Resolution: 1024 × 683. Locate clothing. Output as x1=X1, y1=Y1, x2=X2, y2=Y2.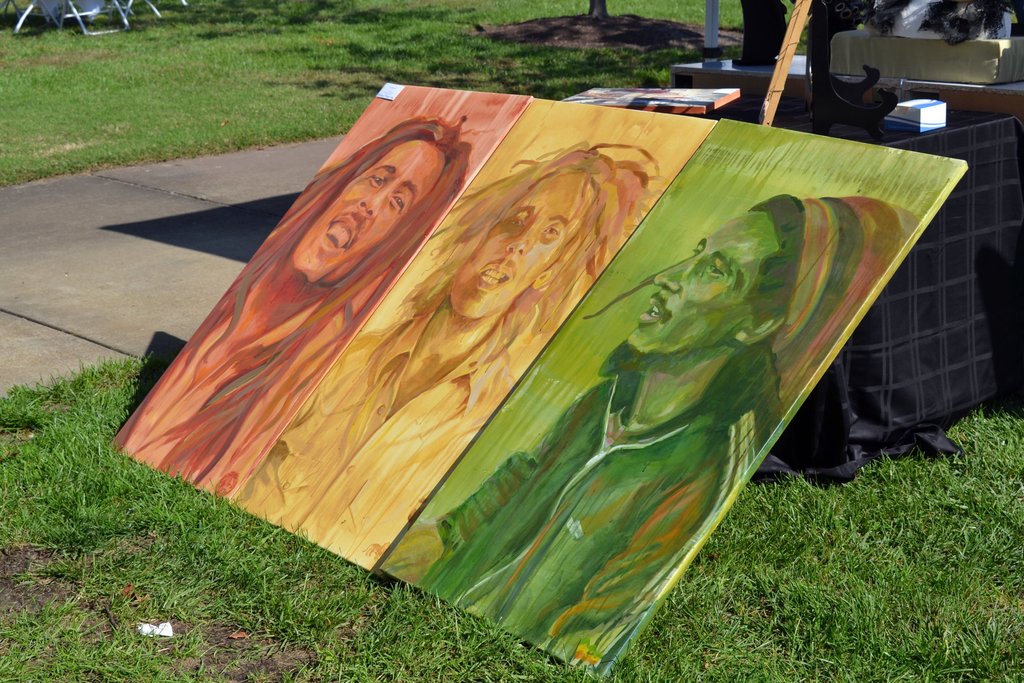
x1=230, y1=293, x2=515, y2=571.
